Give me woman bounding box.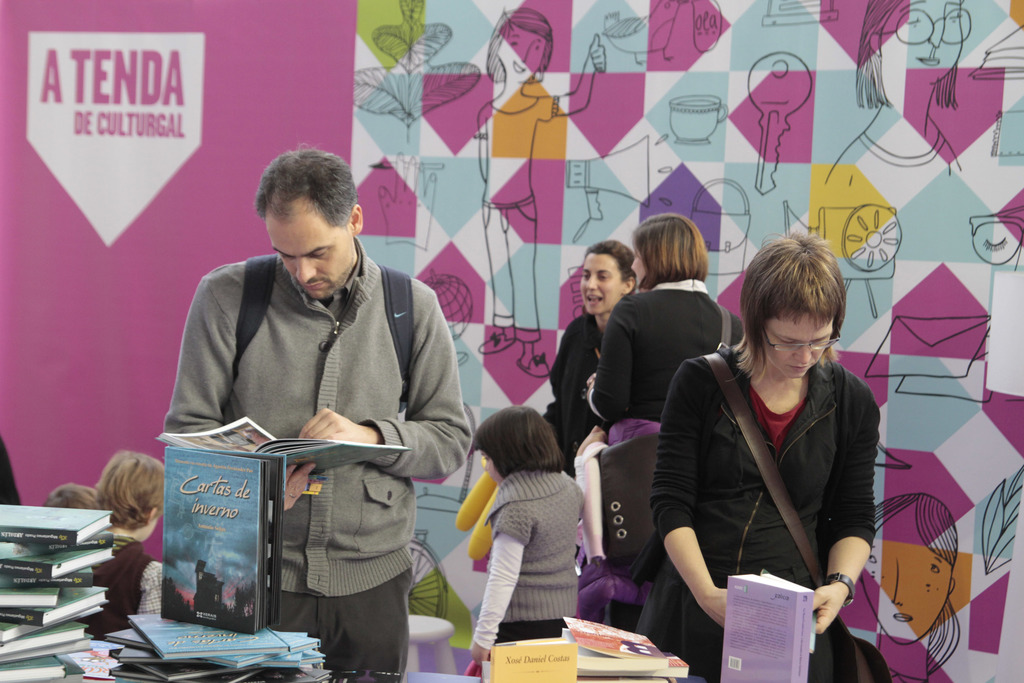
<region>548, 240, 641, 566</region>.
